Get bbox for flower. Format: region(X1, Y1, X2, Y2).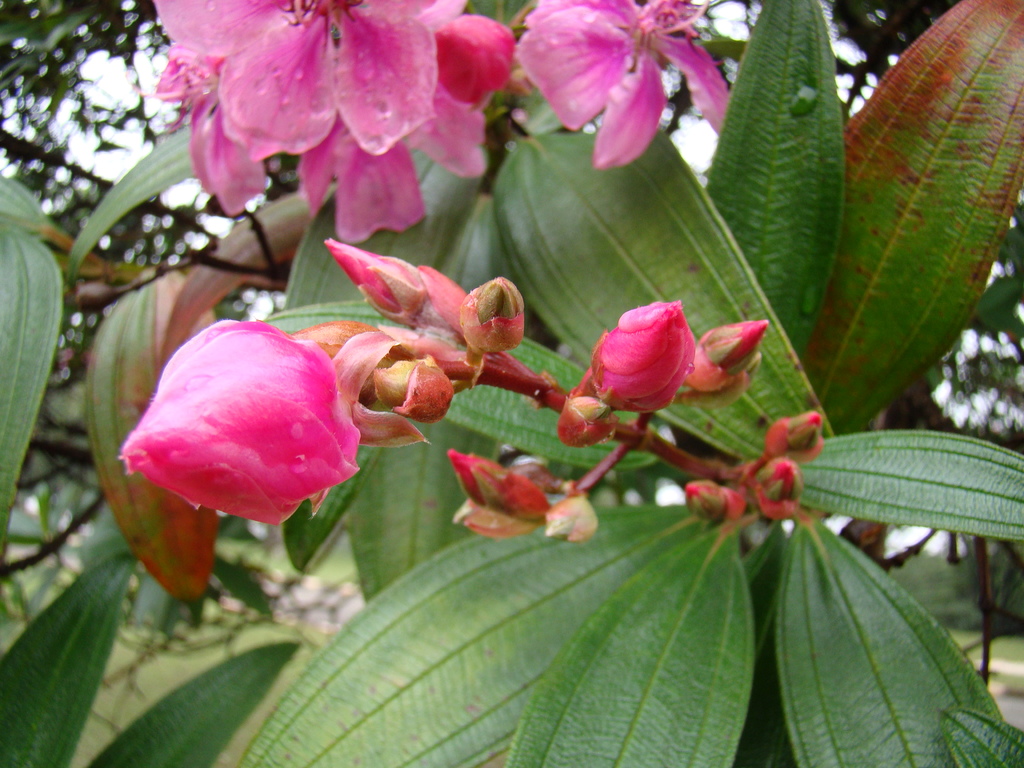
region(151, 42, 273, 220).
